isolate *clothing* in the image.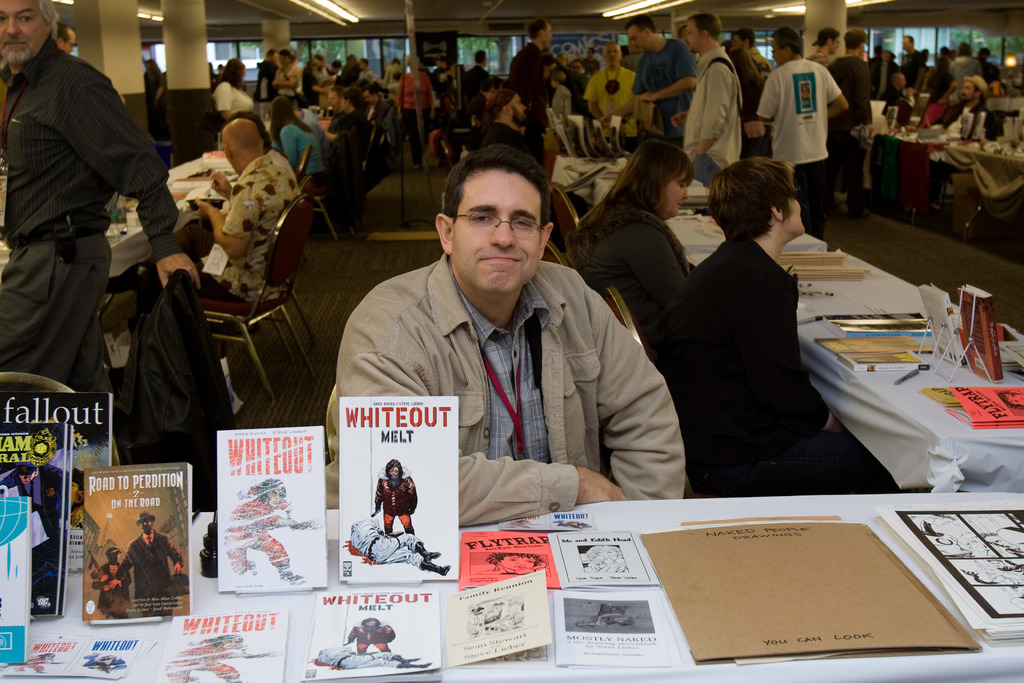
Isolated region: [left=403, top=72, right=436, bottom=153].
